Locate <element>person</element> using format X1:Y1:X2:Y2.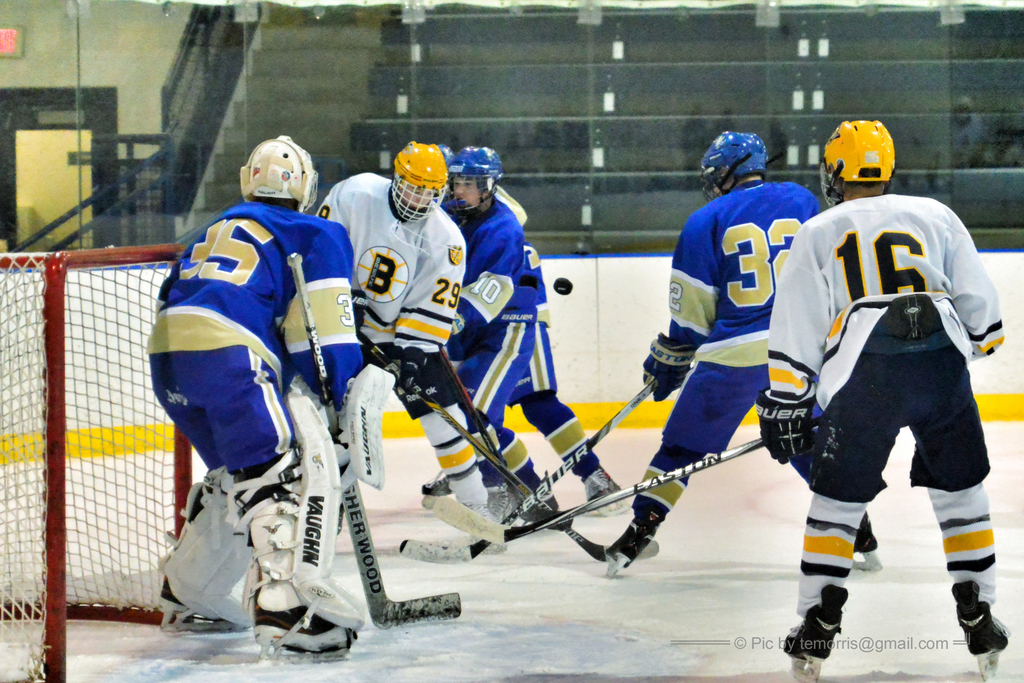
600:126:820:580.
